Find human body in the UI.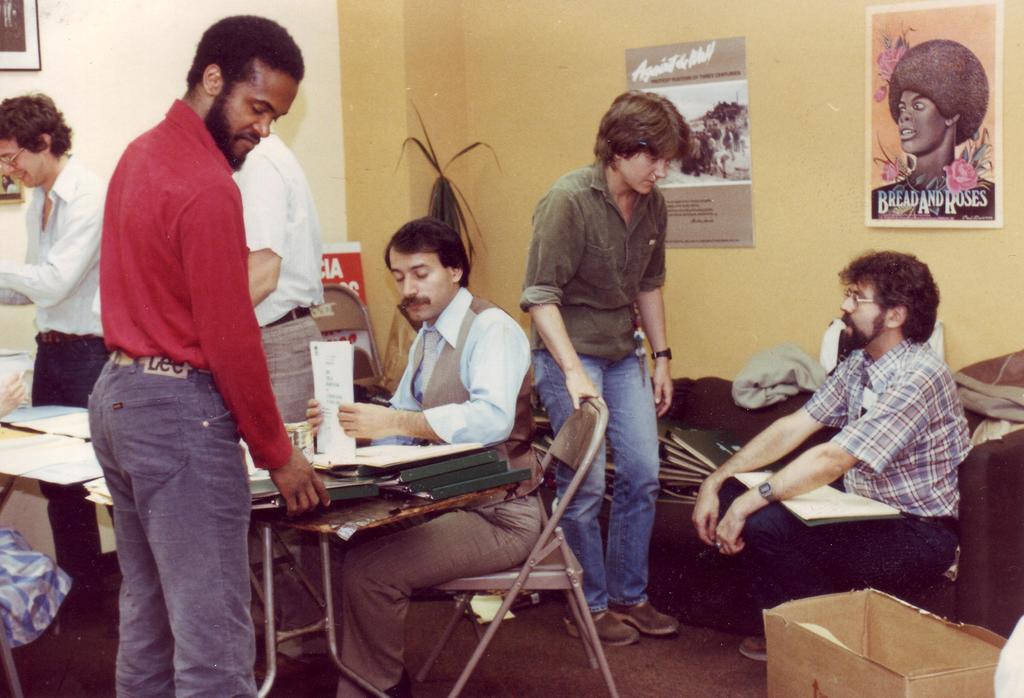
UI element at 84,100,333,697.
